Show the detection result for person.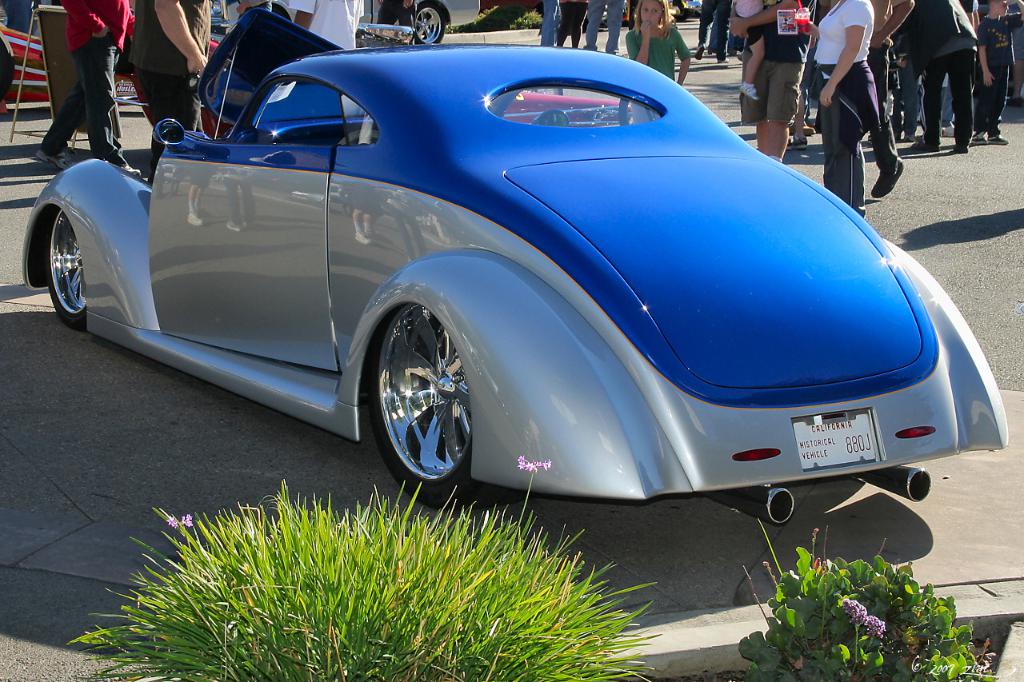
Rect(906, 0, 983, 155).
